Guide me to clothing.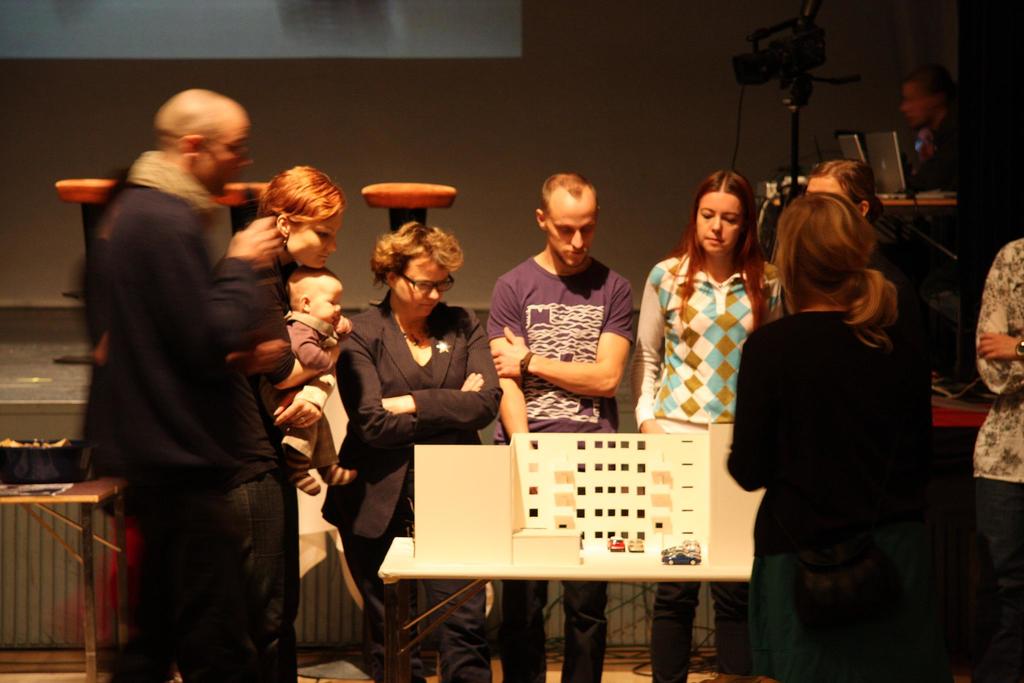
Guidance: box(322, 292, 502, 682).
